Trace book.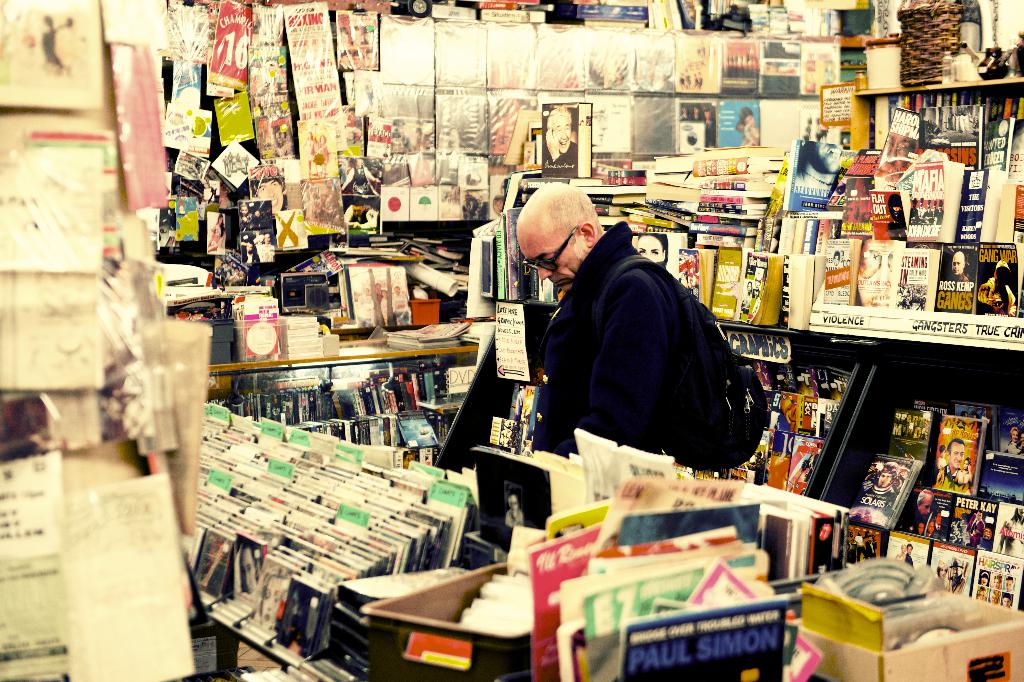
Traced to rect(534, 454, 591, 519).
